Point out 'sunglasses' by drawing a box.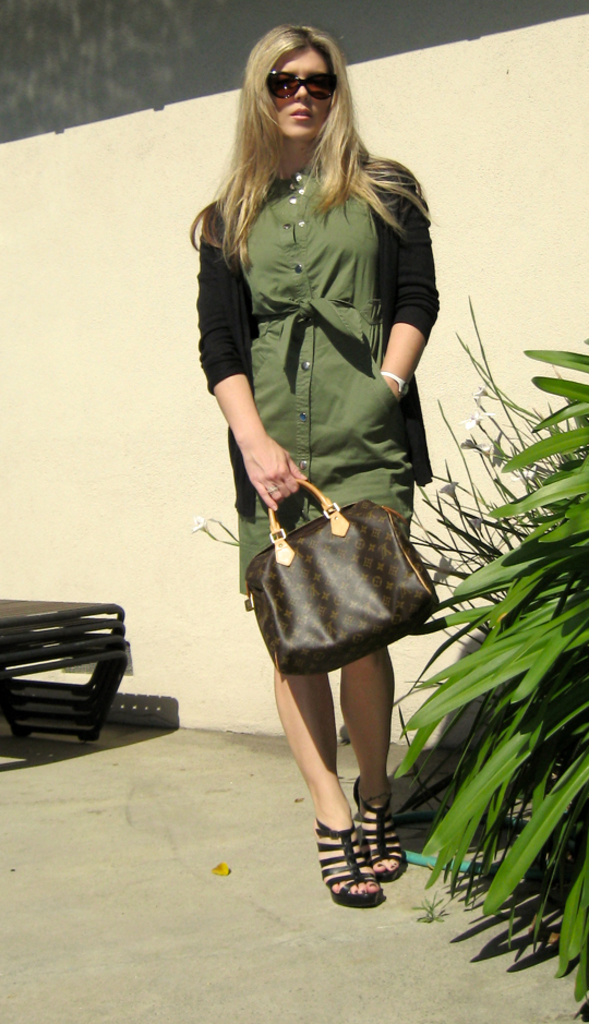
{"left": 264, "top": 72, "right": 337, "bottom": 100}.
